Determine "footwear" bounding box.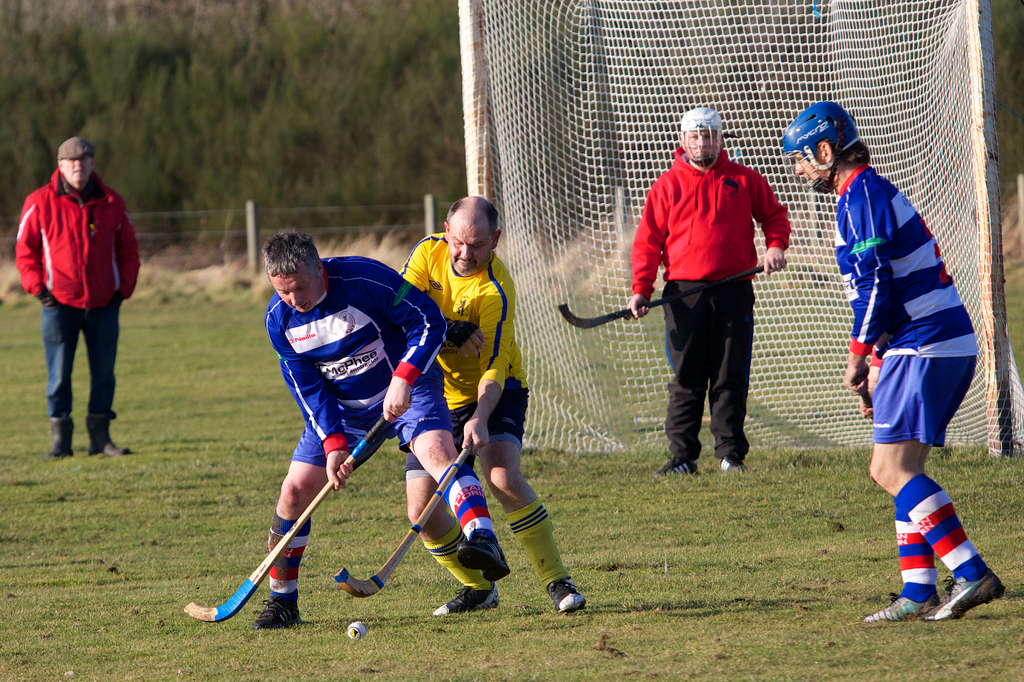
Determined: crop(717, 456, 749, 475).
